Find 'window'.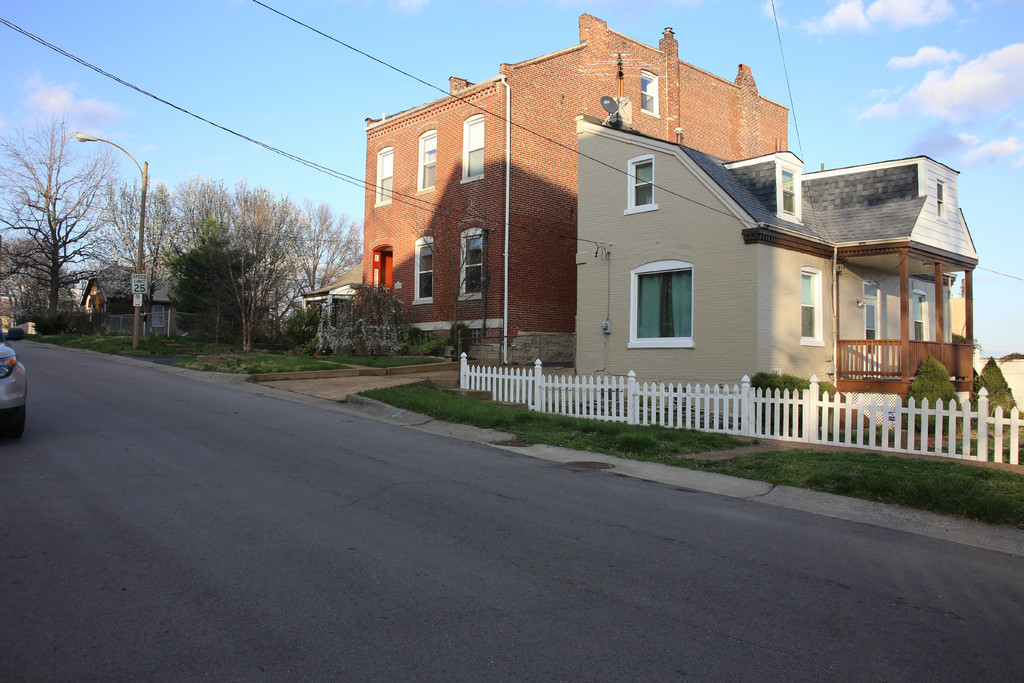
[776,160,802,222].
